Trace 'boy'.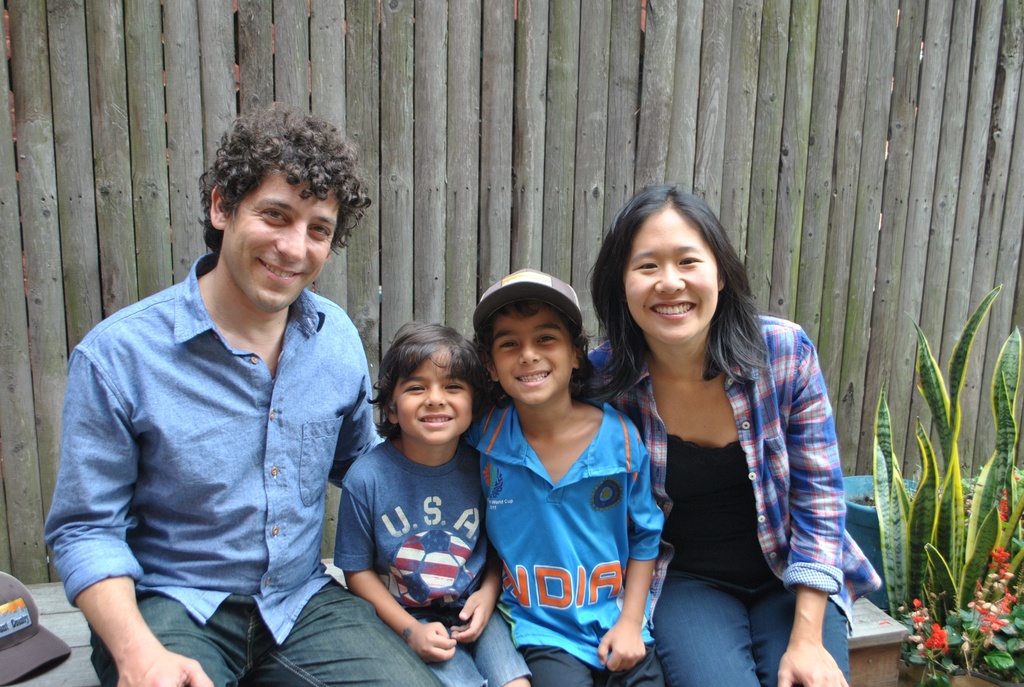
Traced to BBox(456, 264, 669, 686).
